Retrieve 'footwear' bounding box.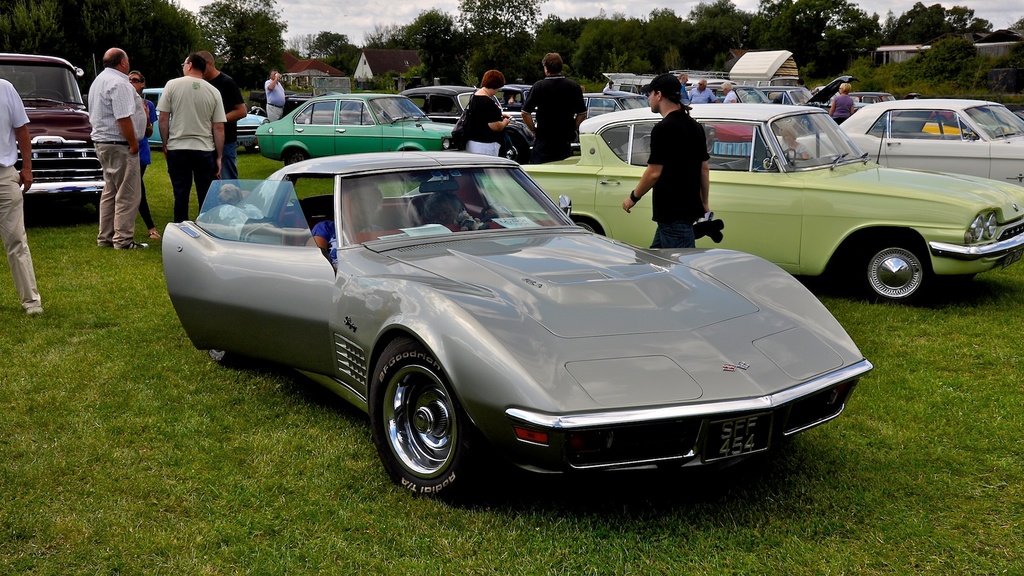
Bounding box: left=116, top=236, right=150, bottom=253.
